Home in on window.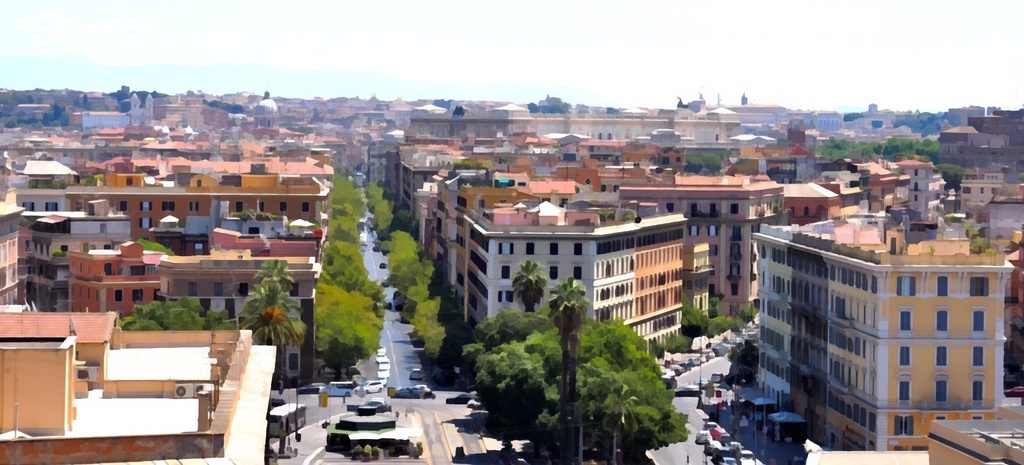
Homed in at detection(195, 245, 204, 253).
